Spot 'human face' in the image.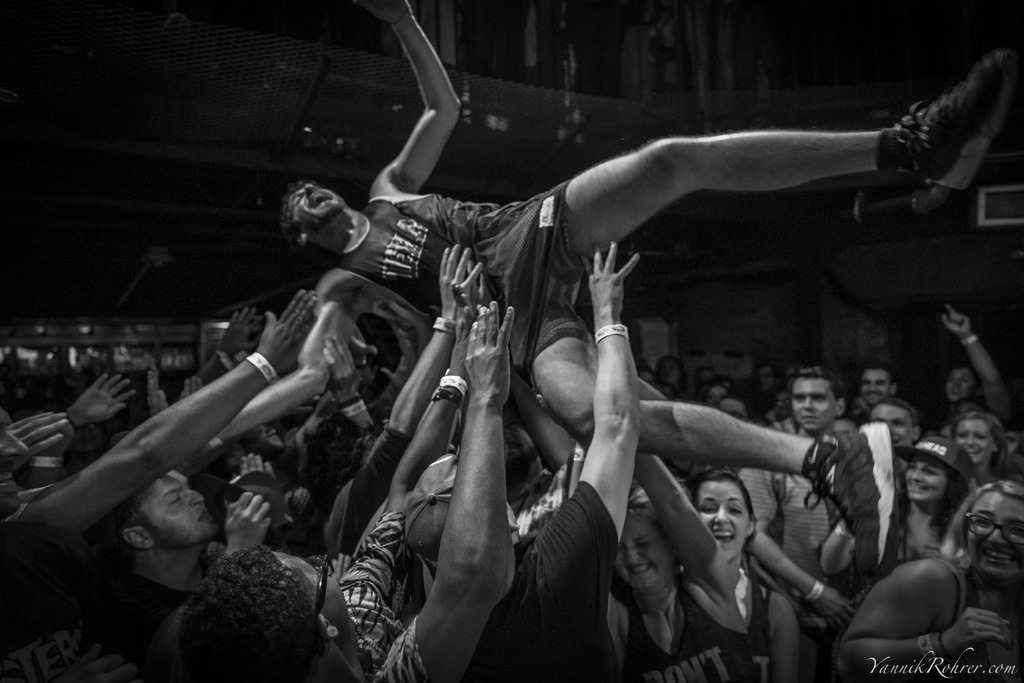
'human face' found at 977, 490, 1023, 579.
